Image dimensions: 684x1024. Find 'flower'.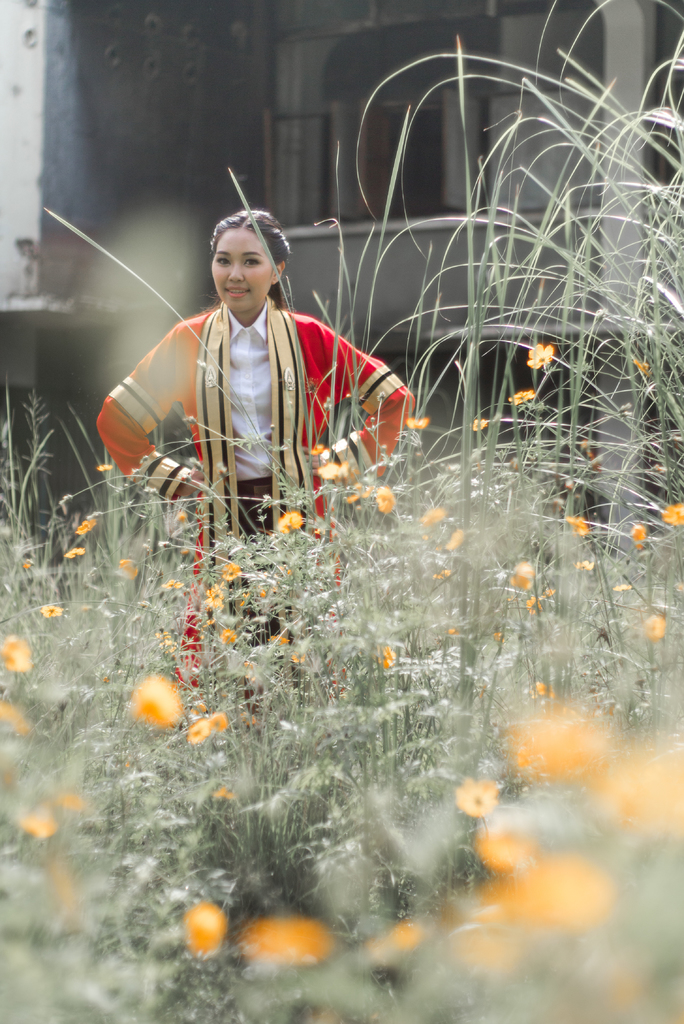
61:545:86:557.
